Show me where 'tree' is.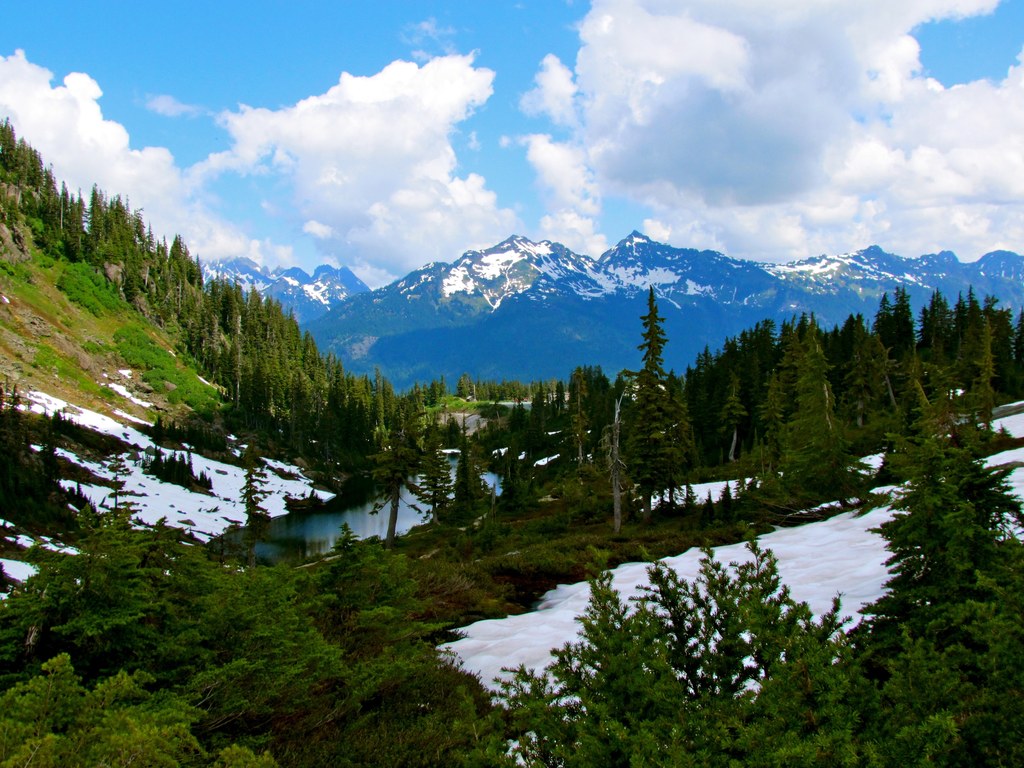
'tree' is at bbox=[778, 314, 870, 486].
